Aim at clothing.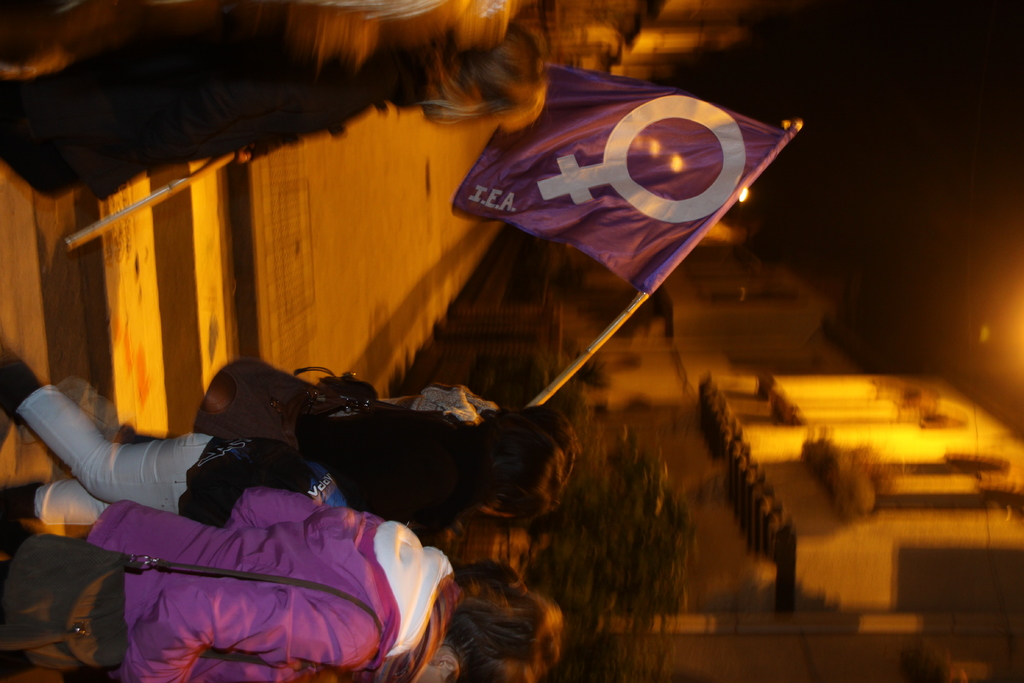
Aimed at bbox=[0, 24, 432, 202].
